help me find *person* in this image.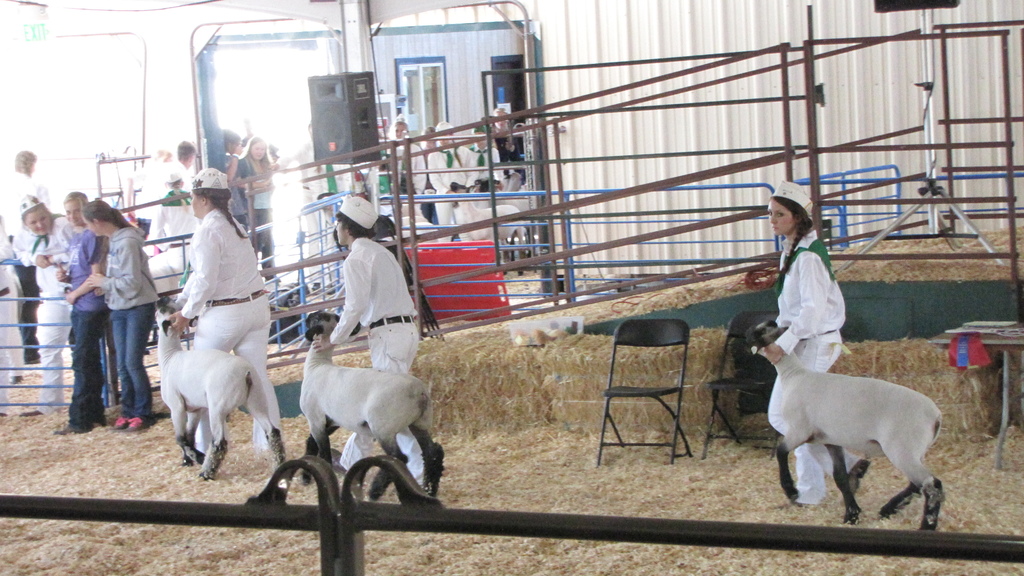
Found it: [left=469, top=123, right=503, bottom=179].
